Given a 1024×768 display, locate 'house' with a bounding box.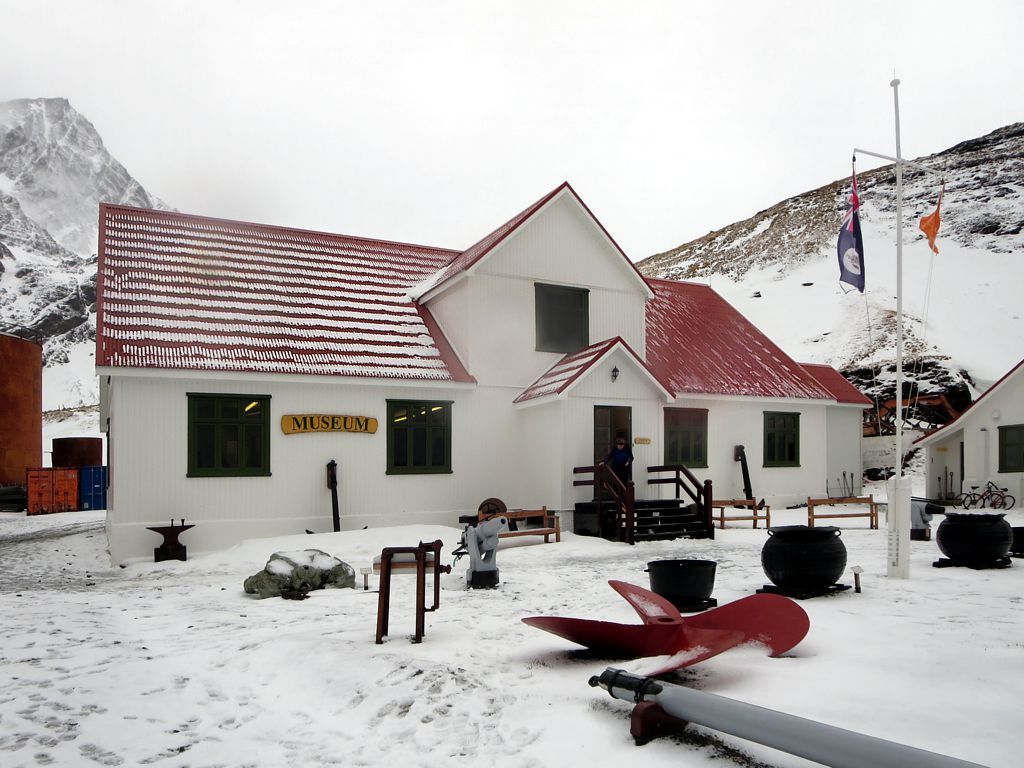
Located: locate(103, 175, 877, 562).
